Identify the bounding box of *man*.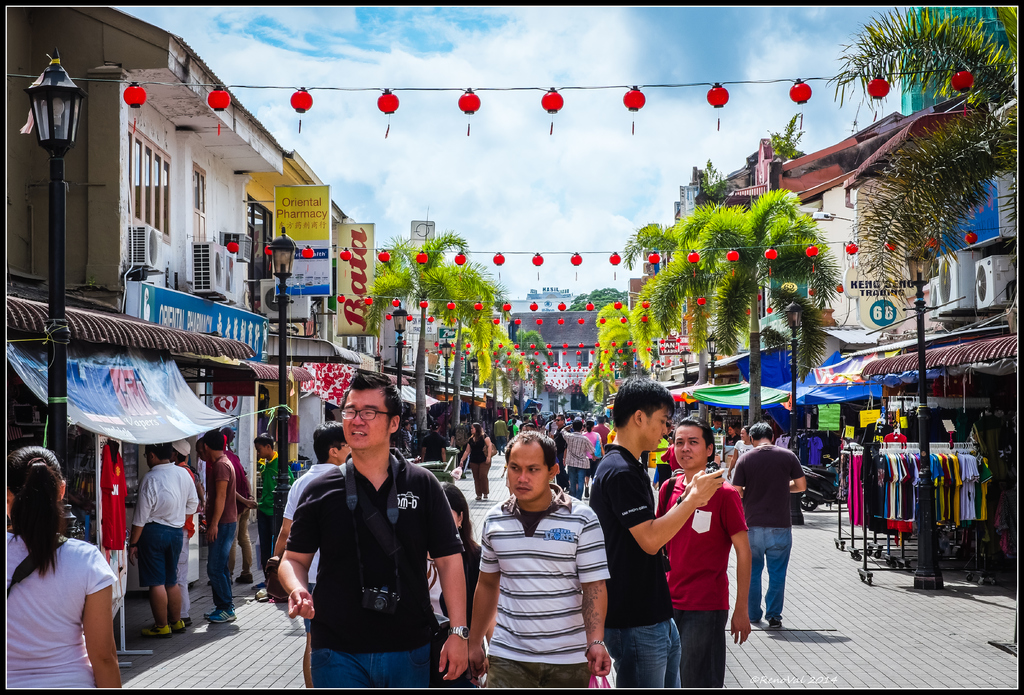
box(199, 431, 243, 626).
